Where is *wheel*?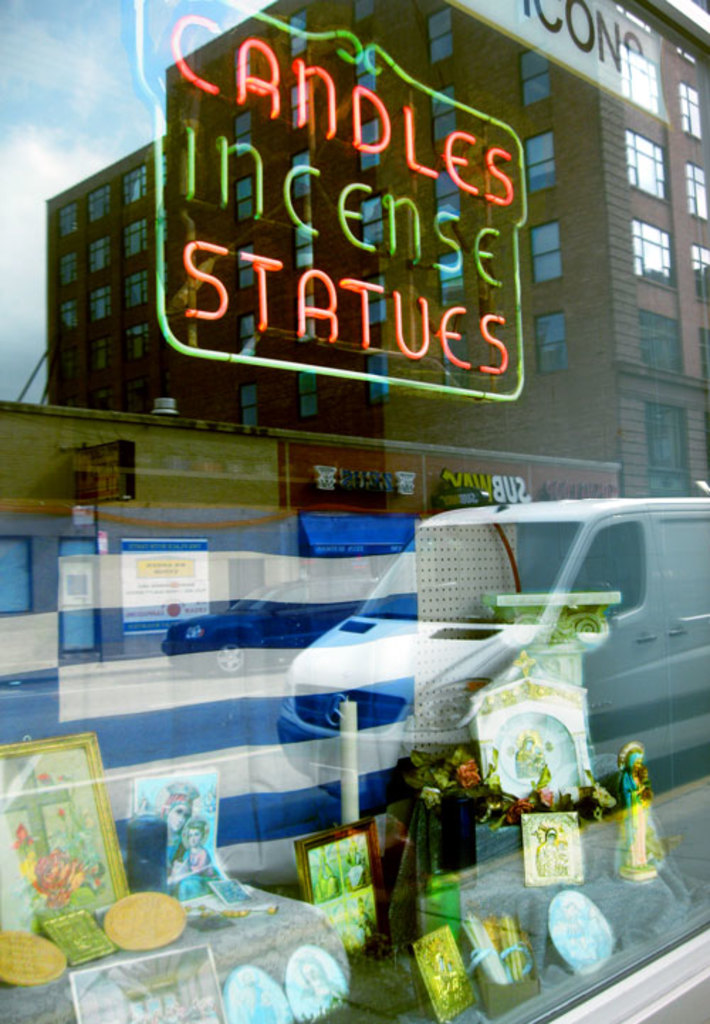
left=200, top=626, right=254, bottom=680.
